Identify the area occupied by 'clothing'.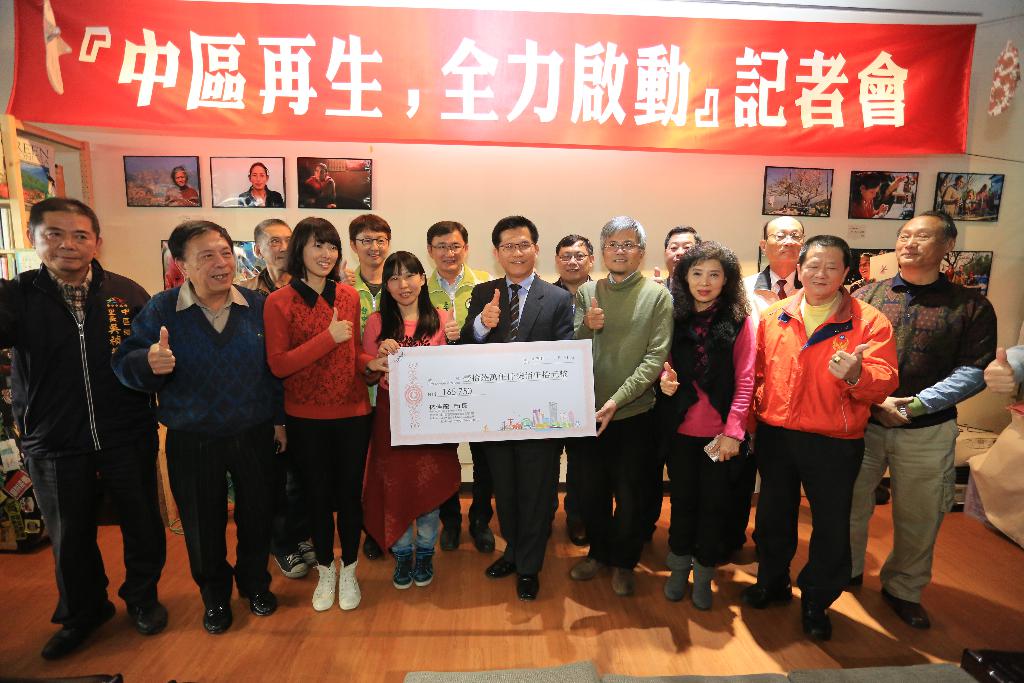
Area: select_region(237, 186, 280, 206).
